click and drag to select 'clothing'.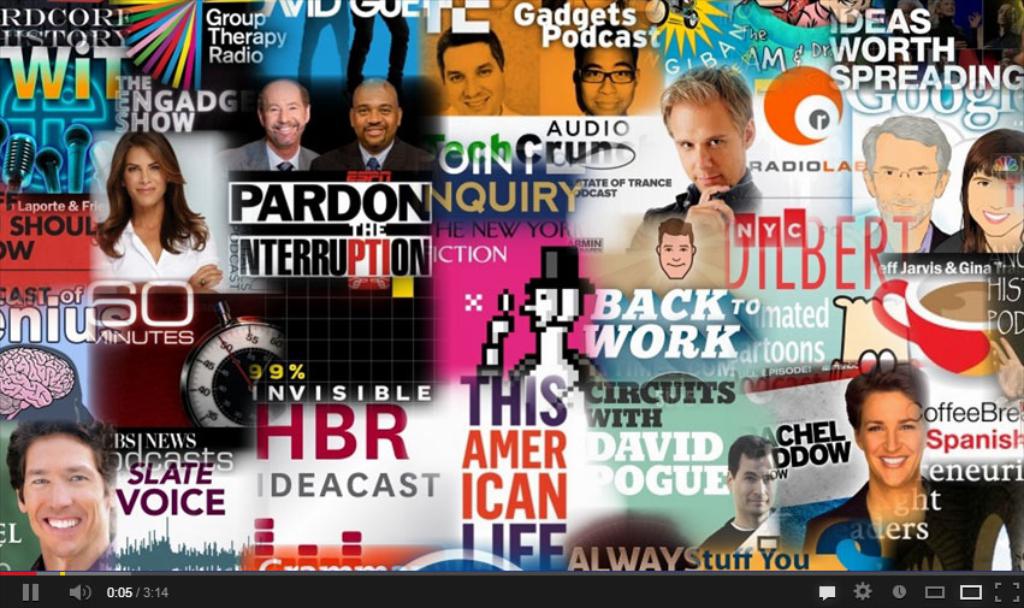
Selection: region(934, 230, 982, 256).
